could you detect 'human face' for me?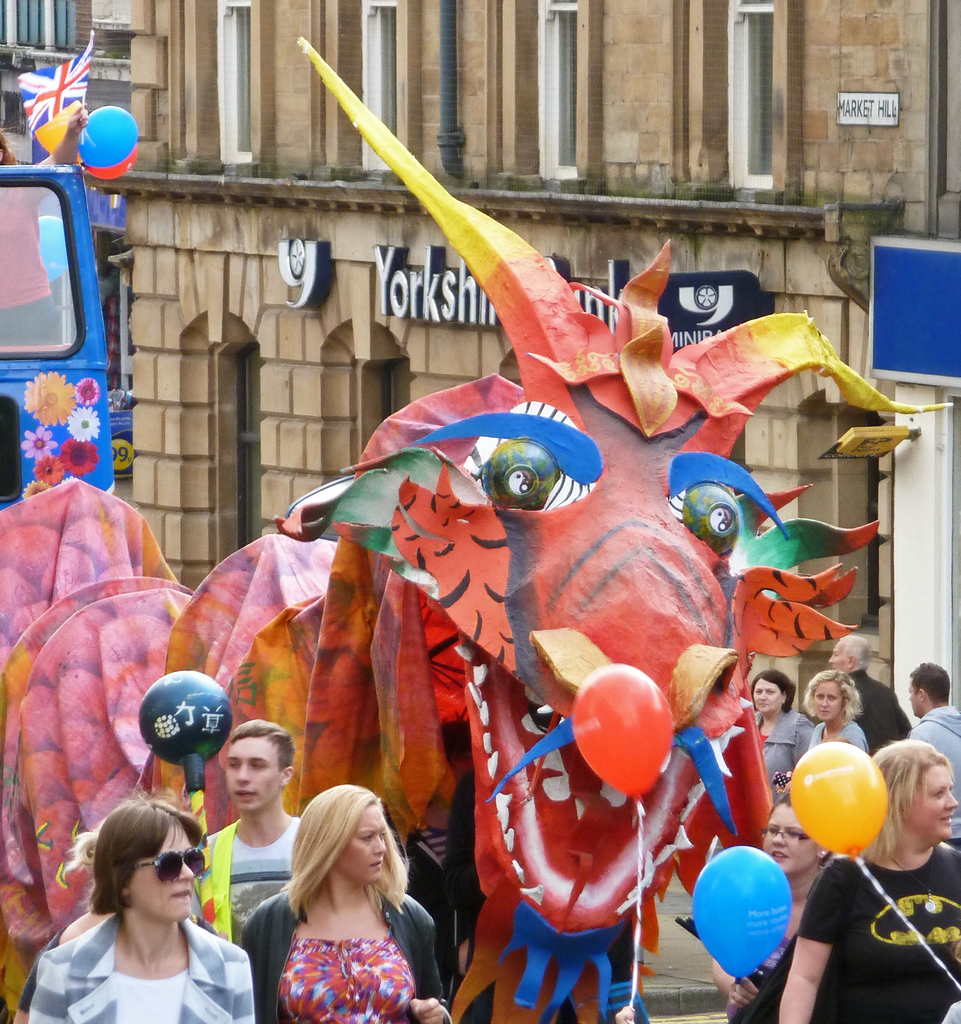
Detection result: [x1=227, y1=734, x2=281, y2=811].
